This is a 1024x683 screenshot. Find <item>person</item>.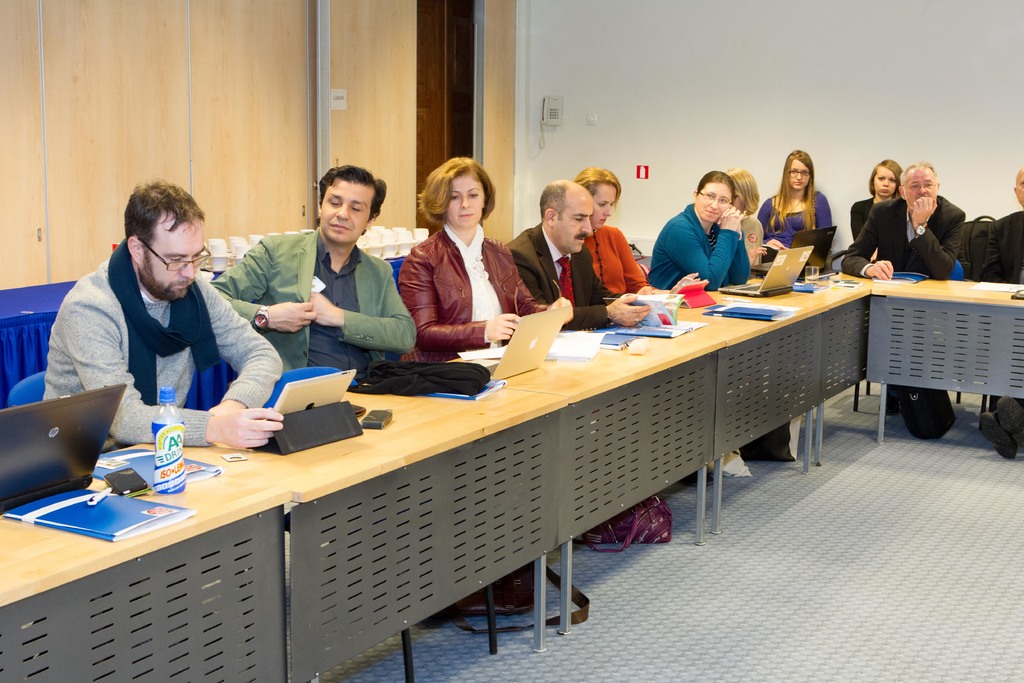
Bounding box: bbox(974, 176, 1023, 294).
